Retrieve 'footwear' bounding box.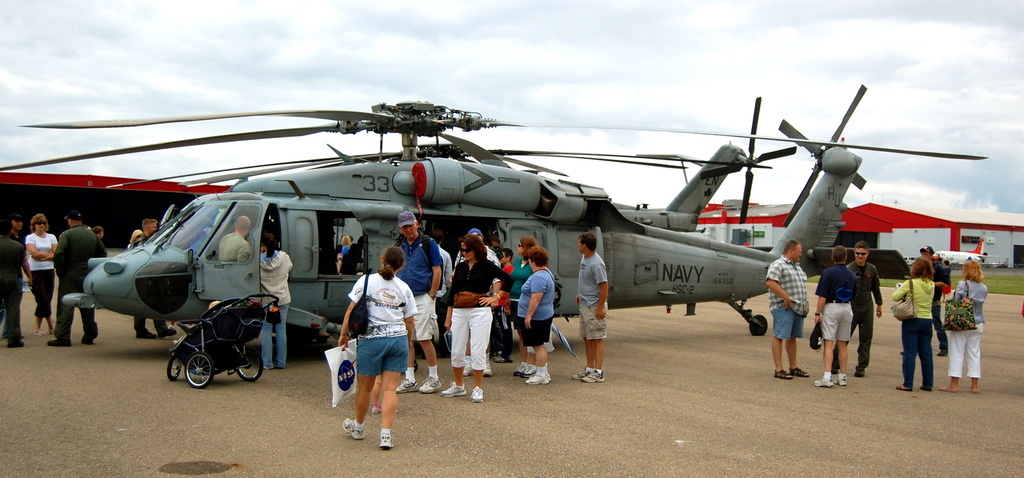
Bounding box: (x1=463, y1=357, x2=470, y2=373).
